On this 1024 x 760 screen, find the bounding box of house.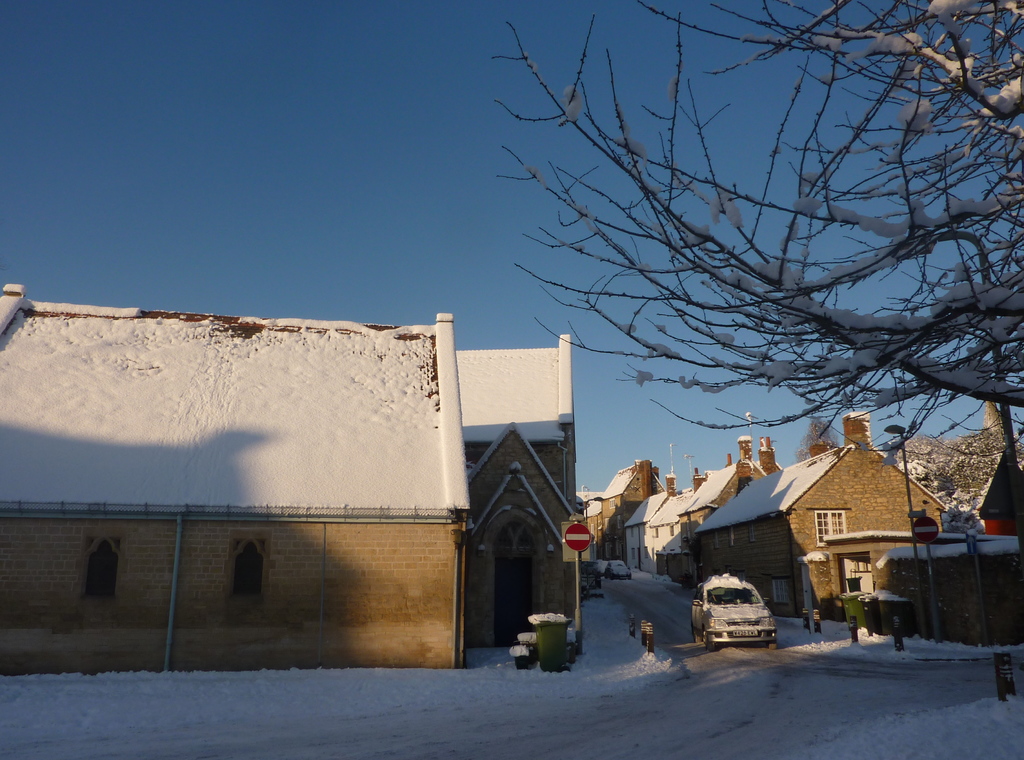
Bounding box: bbox=[588, 455, 671, 562].
